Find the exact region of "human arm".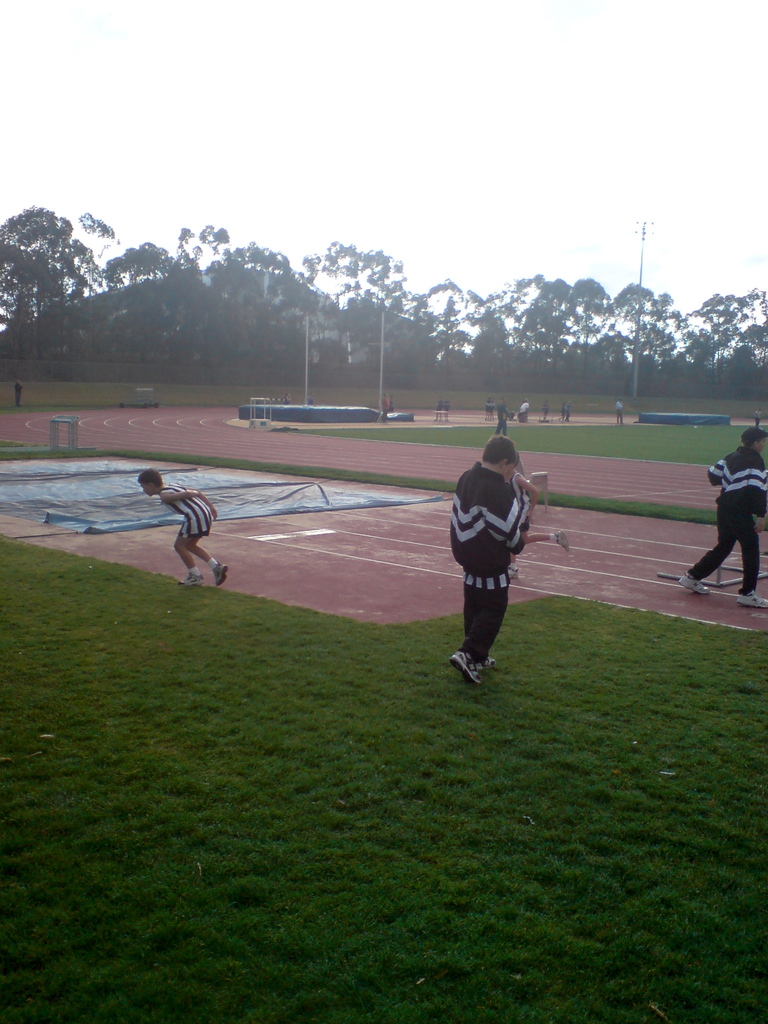
Exact region: (left=707, top=456, right=724, bottom=488).
